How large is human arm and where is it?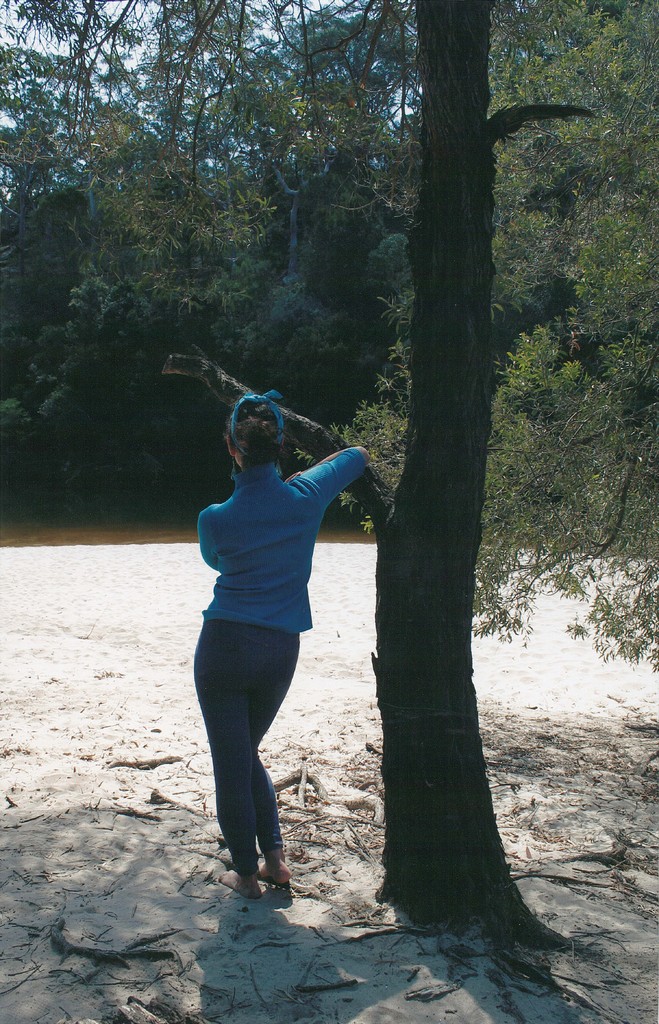
Bounding box: [left=198, top=512, right=219, bottom=573].
